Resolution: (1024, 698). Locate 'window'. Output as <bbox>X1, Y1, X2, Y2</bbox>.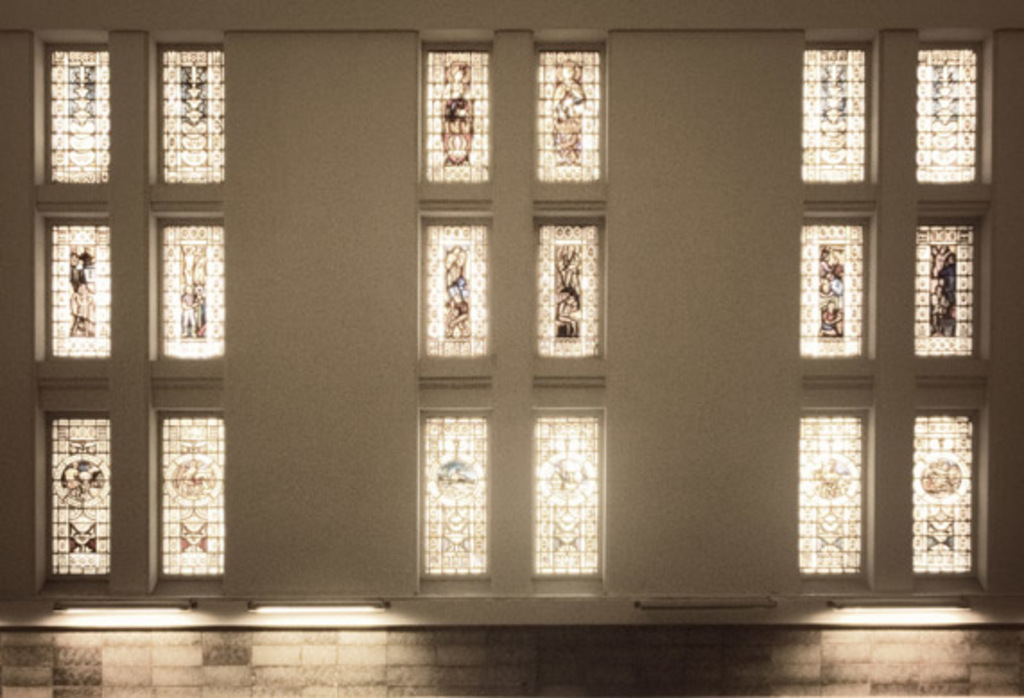
<bbox>425, 414, 491, 578</bbox>.
